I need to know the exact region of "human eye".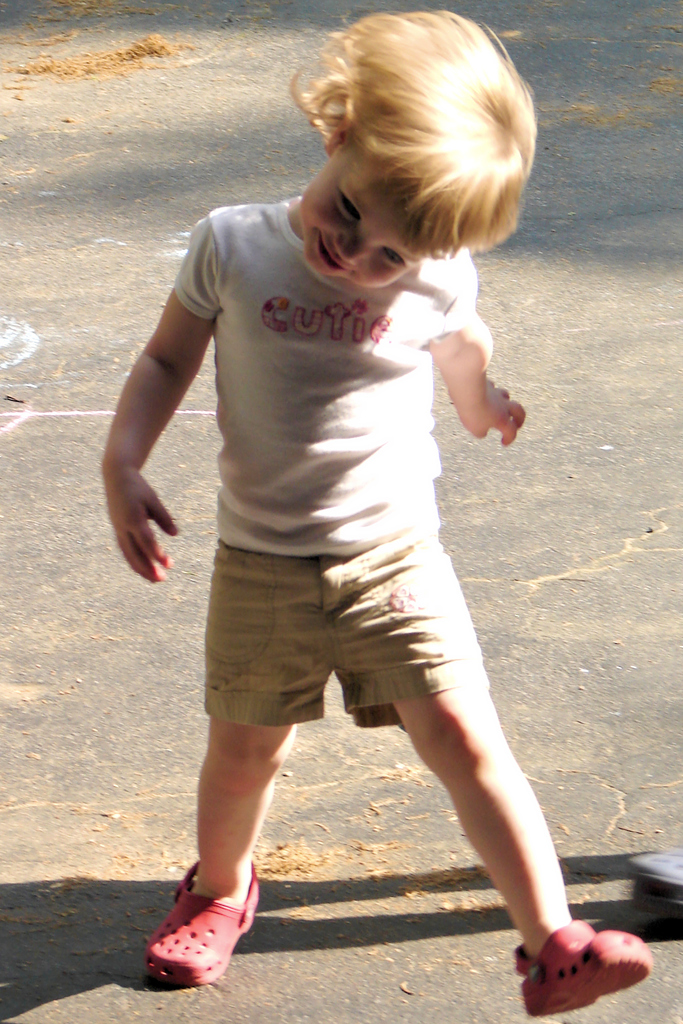
Region: (x1=334, y1=190, x2=359, y2=221).
